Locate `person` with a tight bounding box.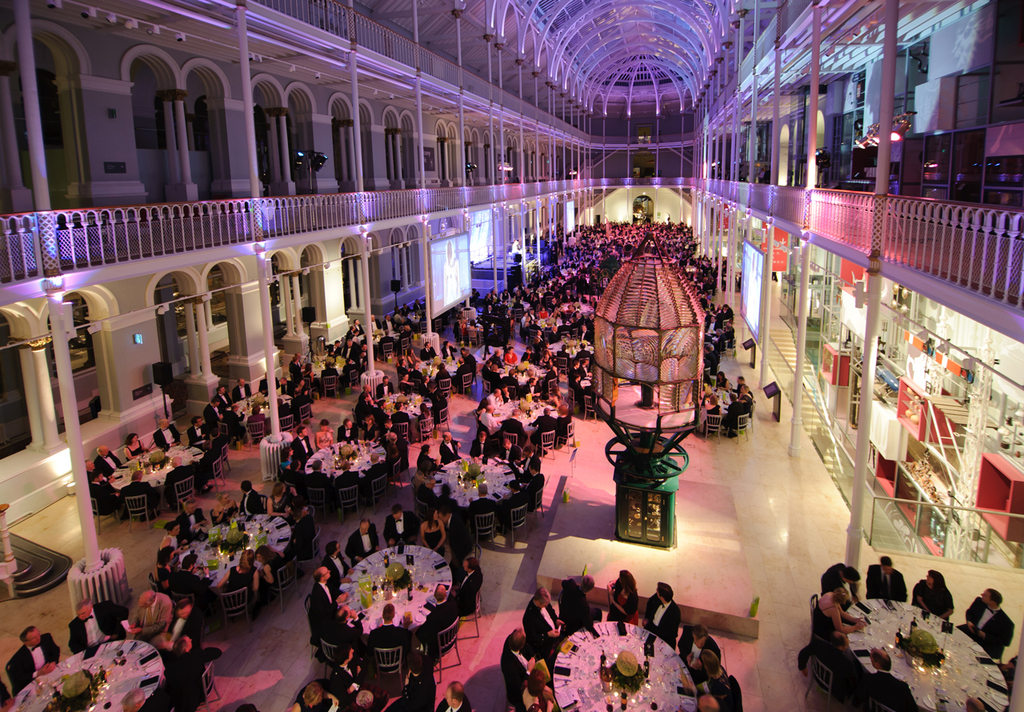
{"x1": 809, "y1": 583, "x2": 871, "y2": 654}.
